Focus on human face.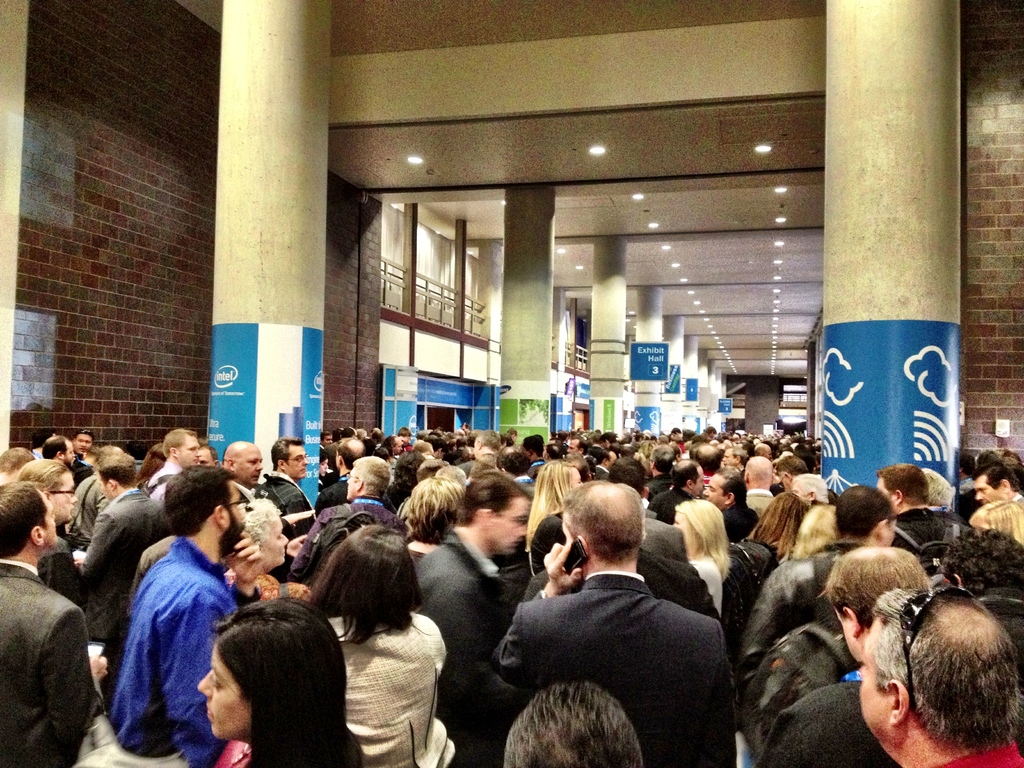
Focused at box(794, 481, 811, 504).
